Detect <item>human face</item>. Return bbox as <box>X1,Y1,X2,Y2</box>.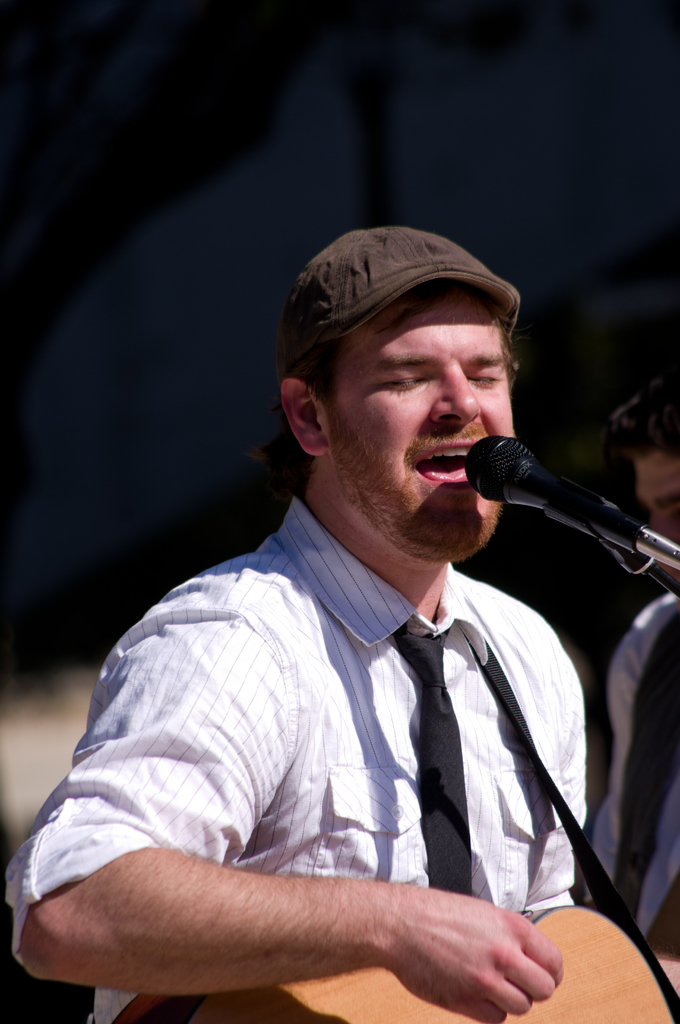
<box>318,285,517,560</box>.
